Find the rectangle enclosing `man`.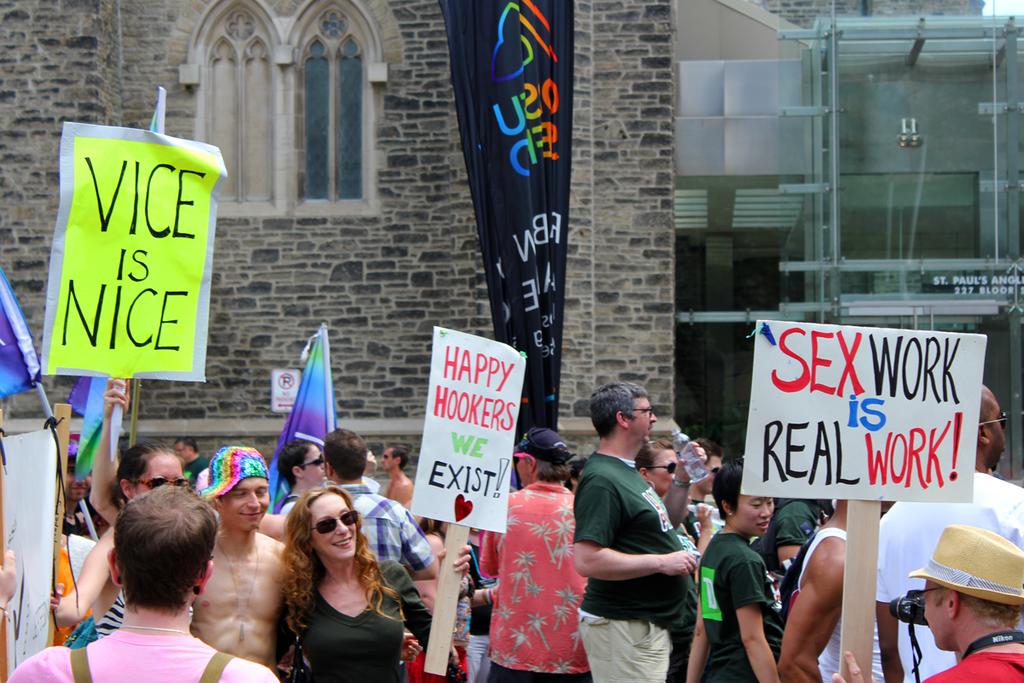
crop(191, 446, 298, 682).
